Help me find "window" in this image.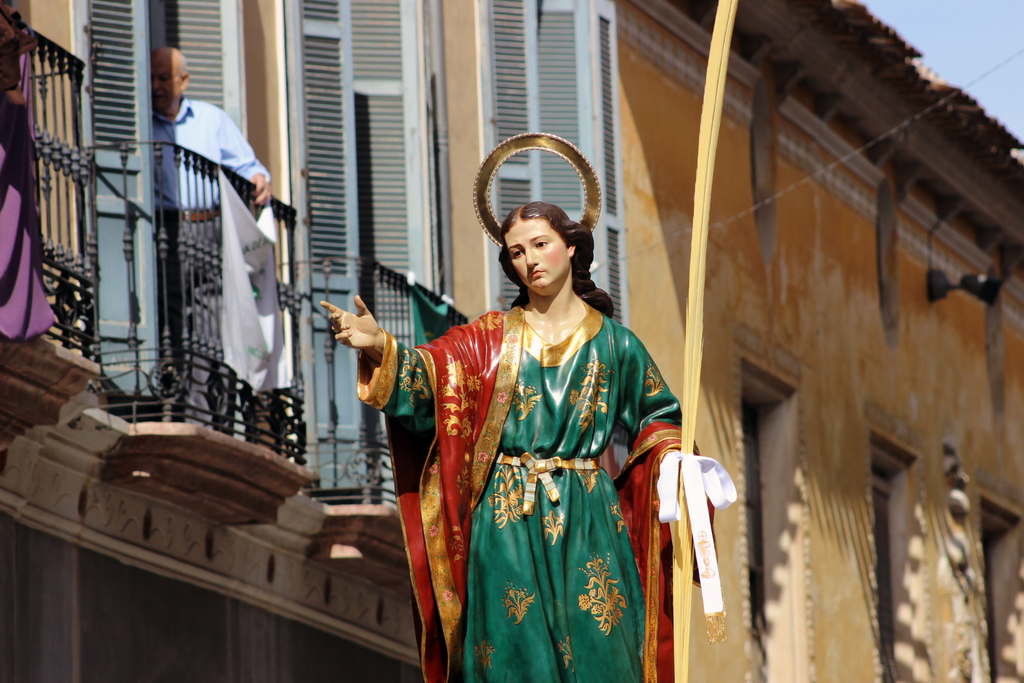
Found it: [left=725, top=357, right=784, bottom=653].
